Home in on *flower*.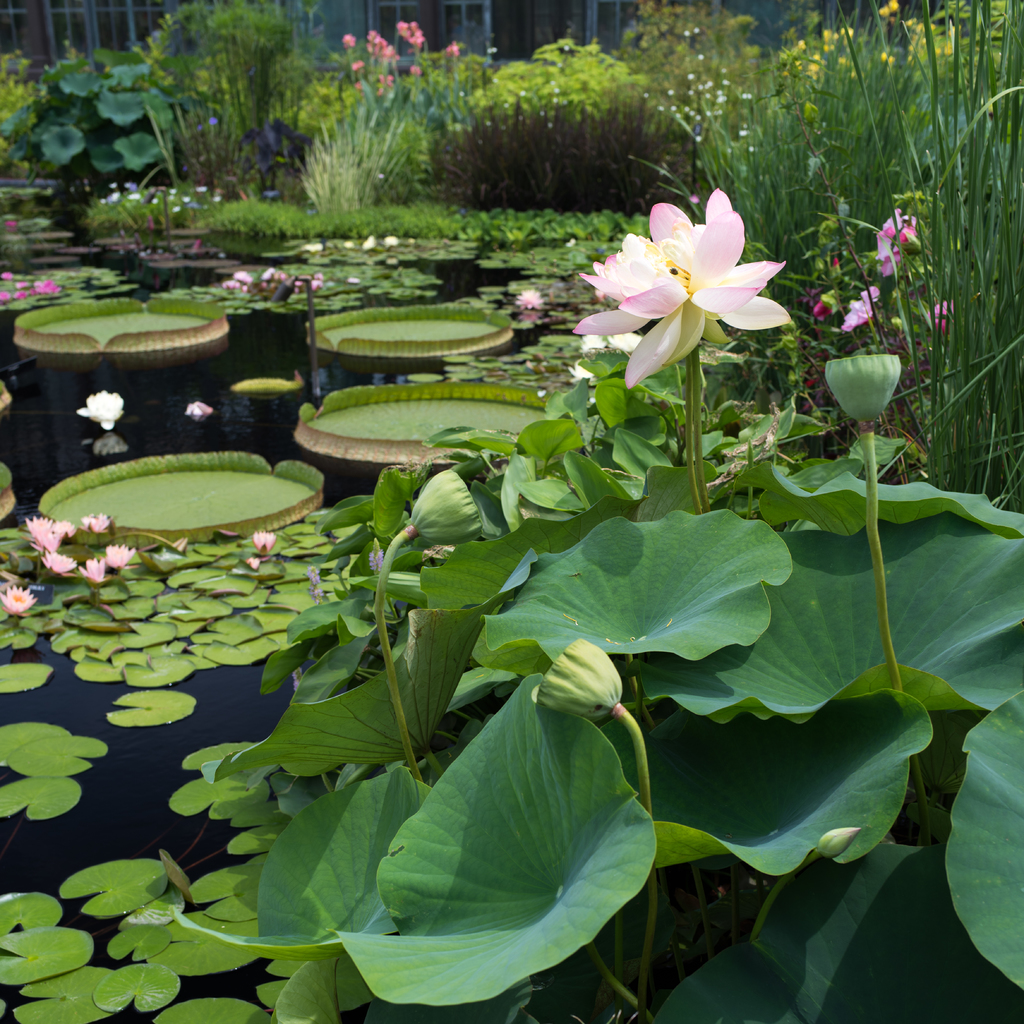
Homed in at [408,469,483,547].
